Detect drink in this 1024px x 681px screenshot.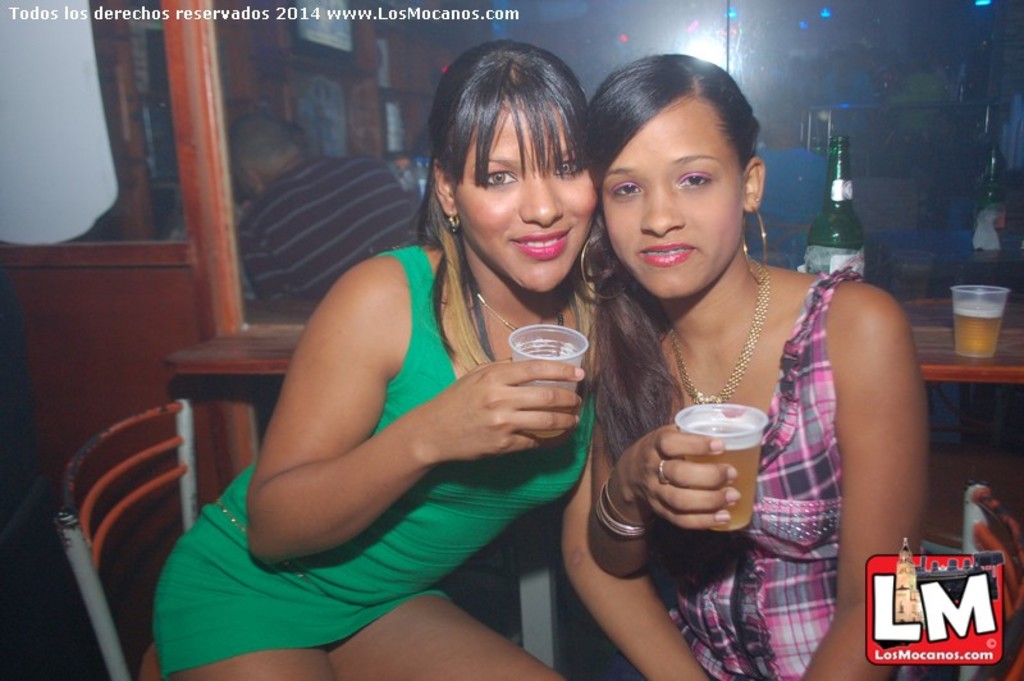
Detection: left=947, top=282, right=1011, bottom=360.
